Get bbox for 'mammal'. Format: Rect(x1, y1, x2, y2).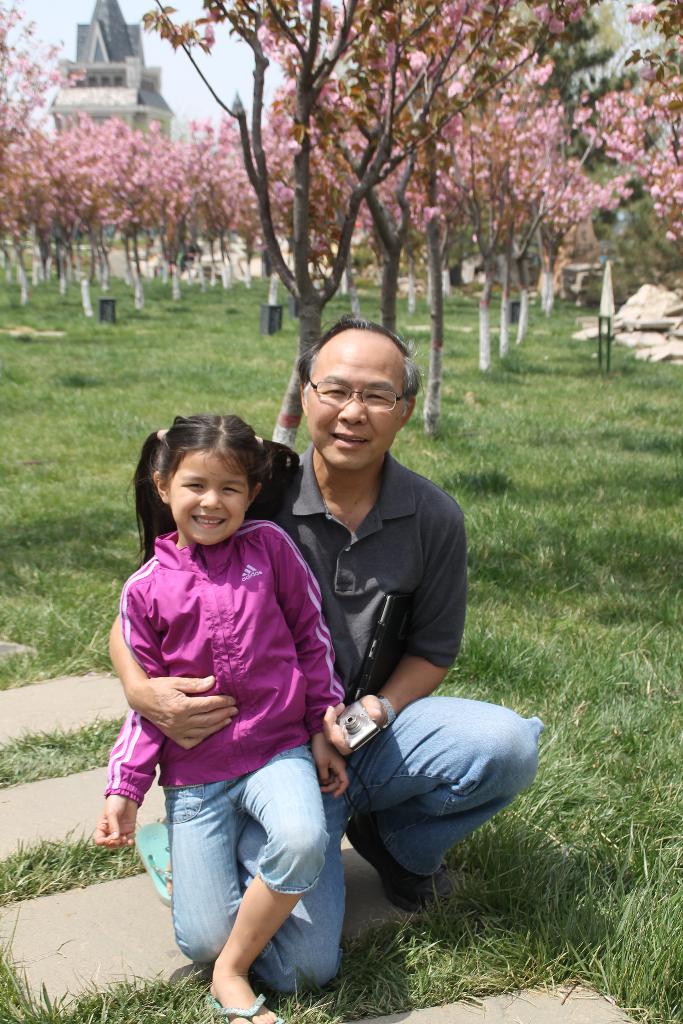
Rect(105, 316, 541, 993).
